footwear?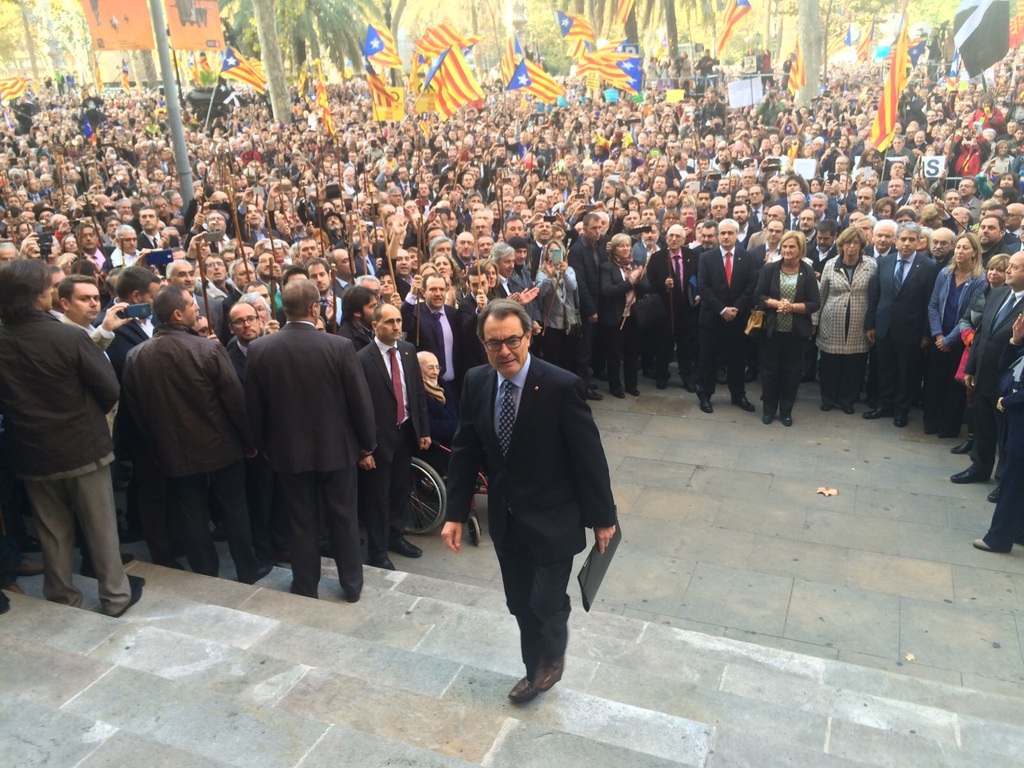
region(842, 392, 854, 415)
